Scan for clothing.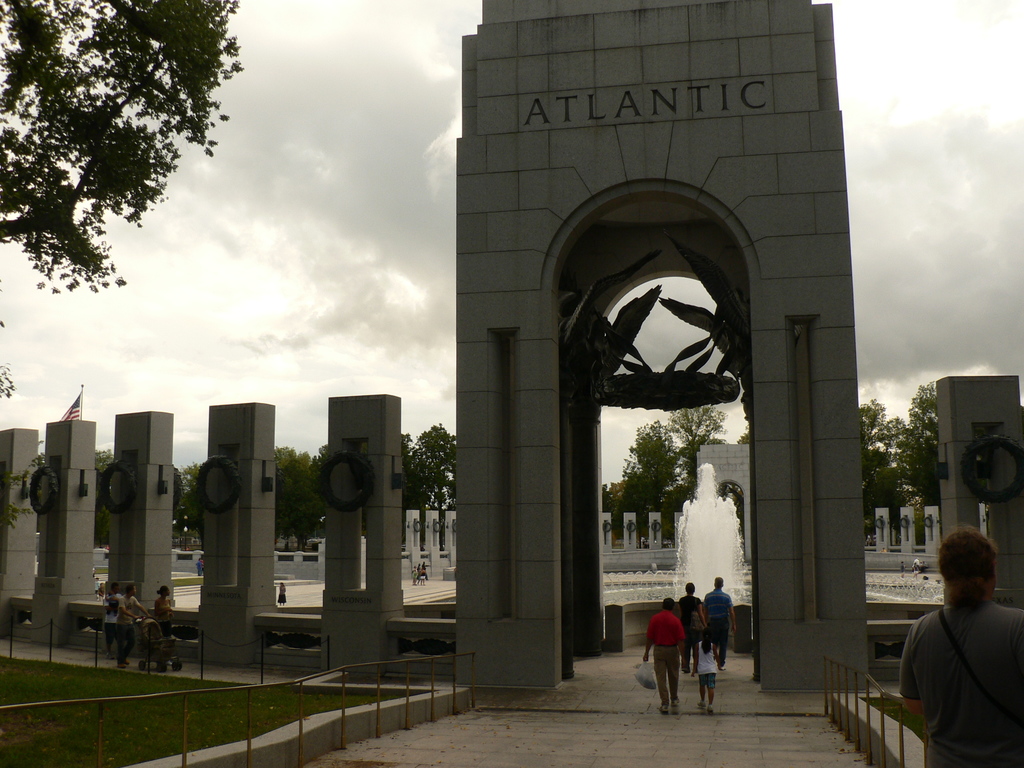
Scan result: select_region(682, 595, 707, 671).
